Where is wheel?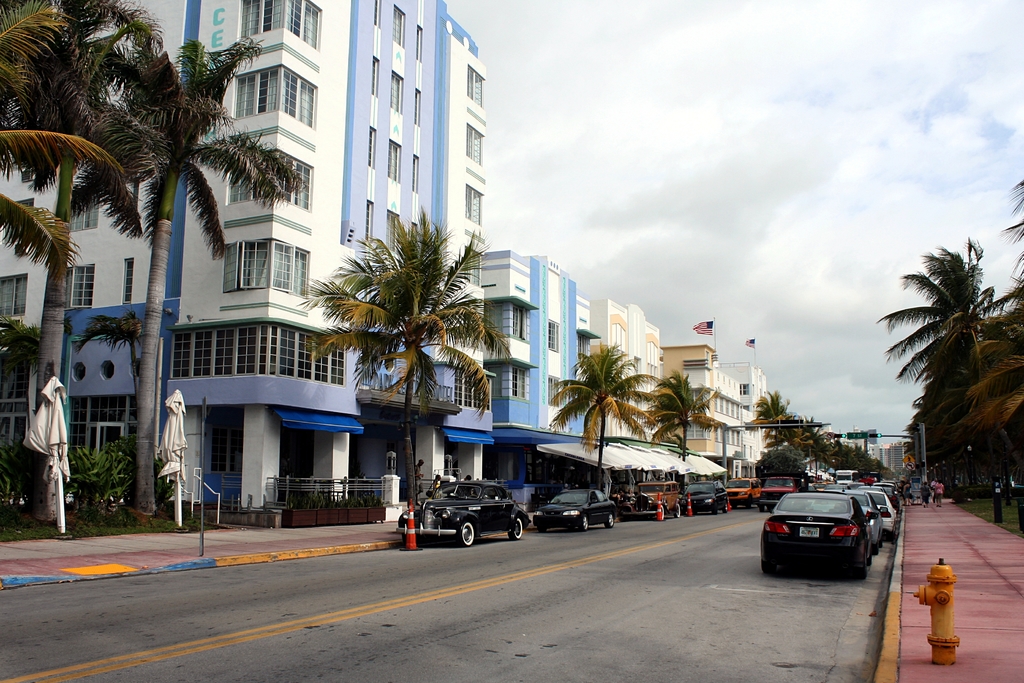
711,506,717,515.
